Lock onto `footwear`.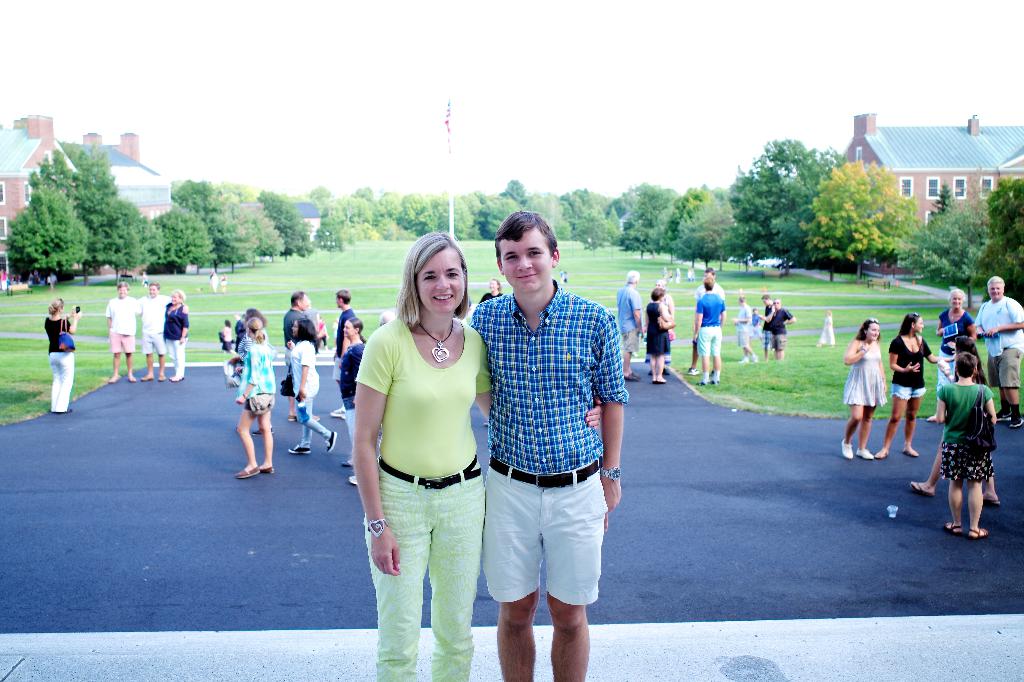
Locked: locate(339, 457, 350, 465).
